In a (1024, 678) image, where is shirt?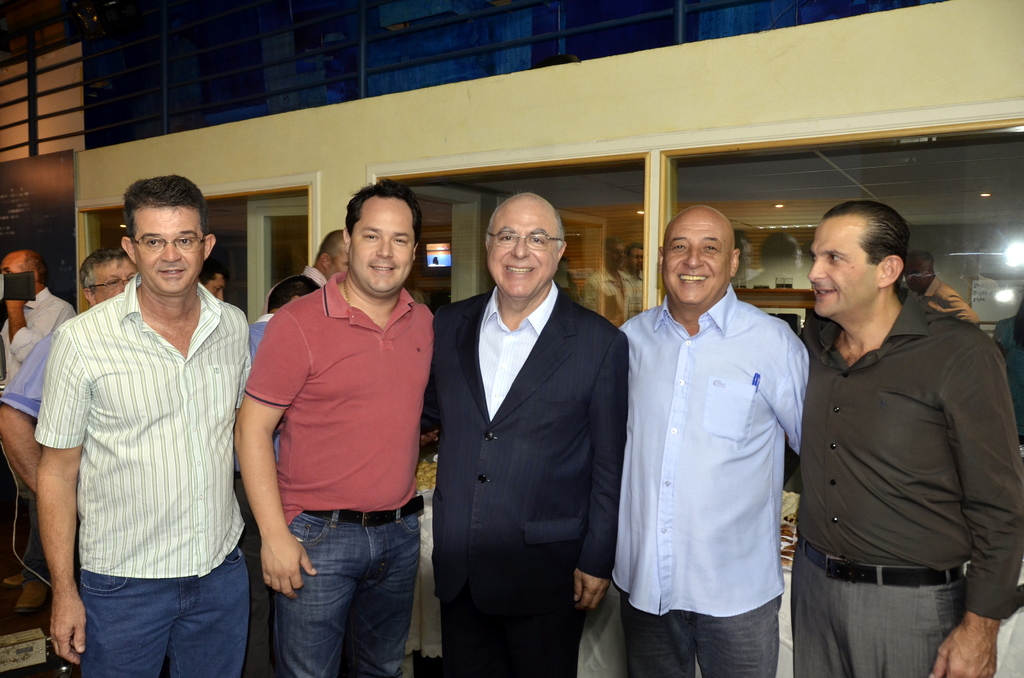
{"x1": 33, "y1": 268, "x2": 250, "y2": 575}.
